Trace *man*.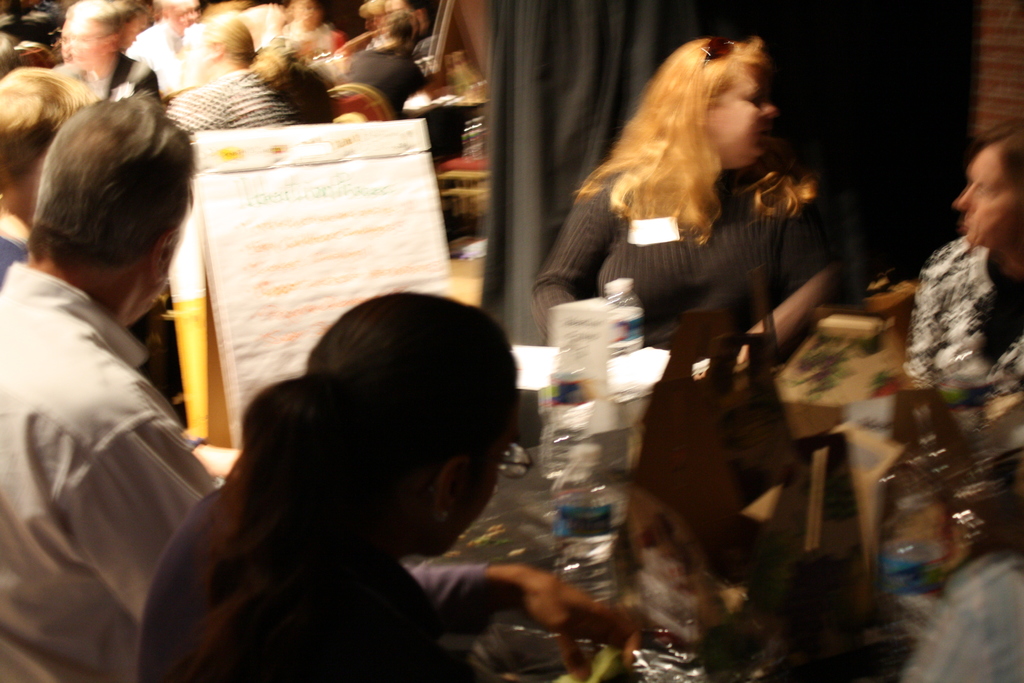
Traced to <region>0, 99, 222, 682</region>.
